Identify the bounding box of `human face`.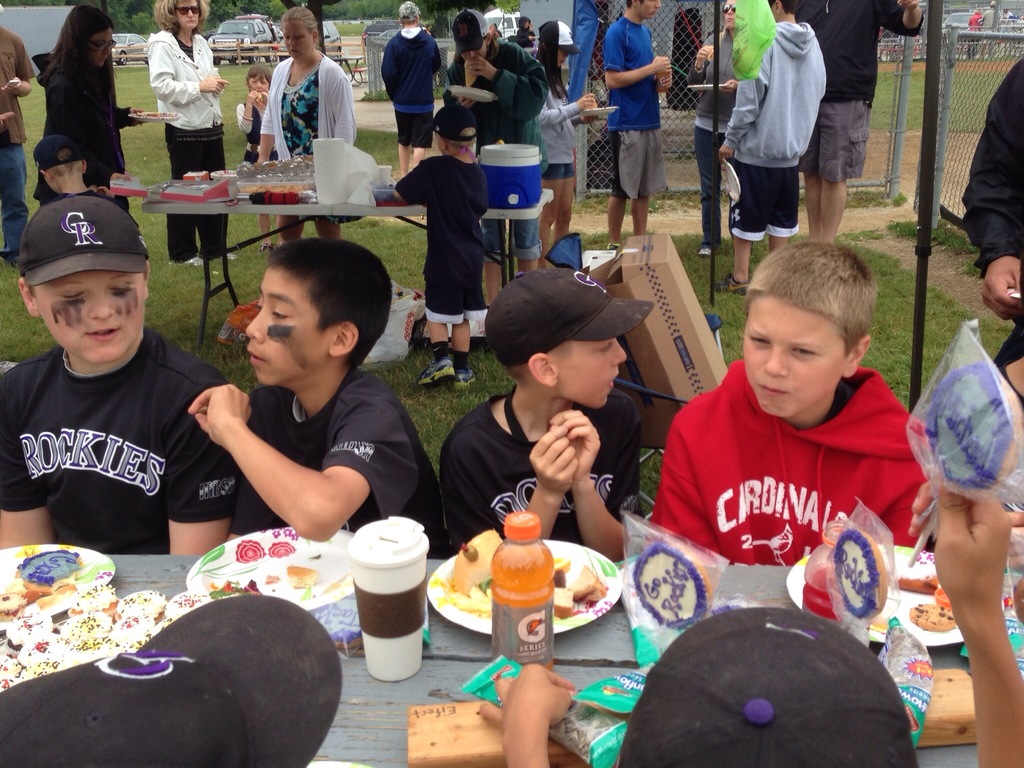
282,22,313,61.
